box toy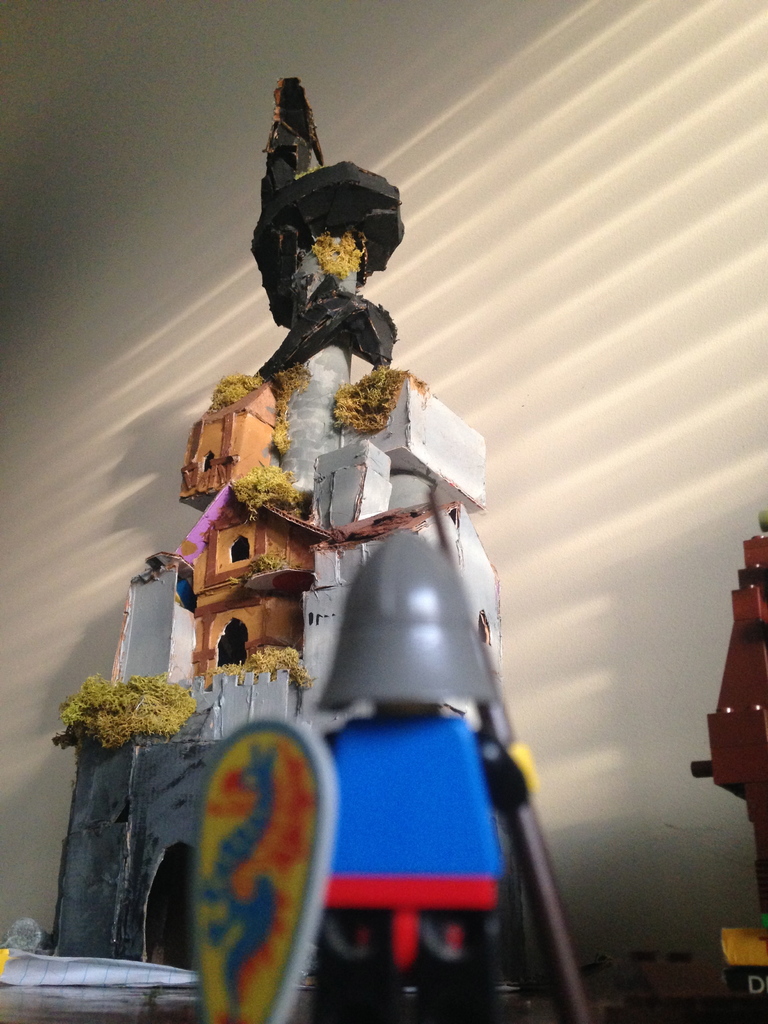
[x1=50, y1=659, x2=295, y2=970]
